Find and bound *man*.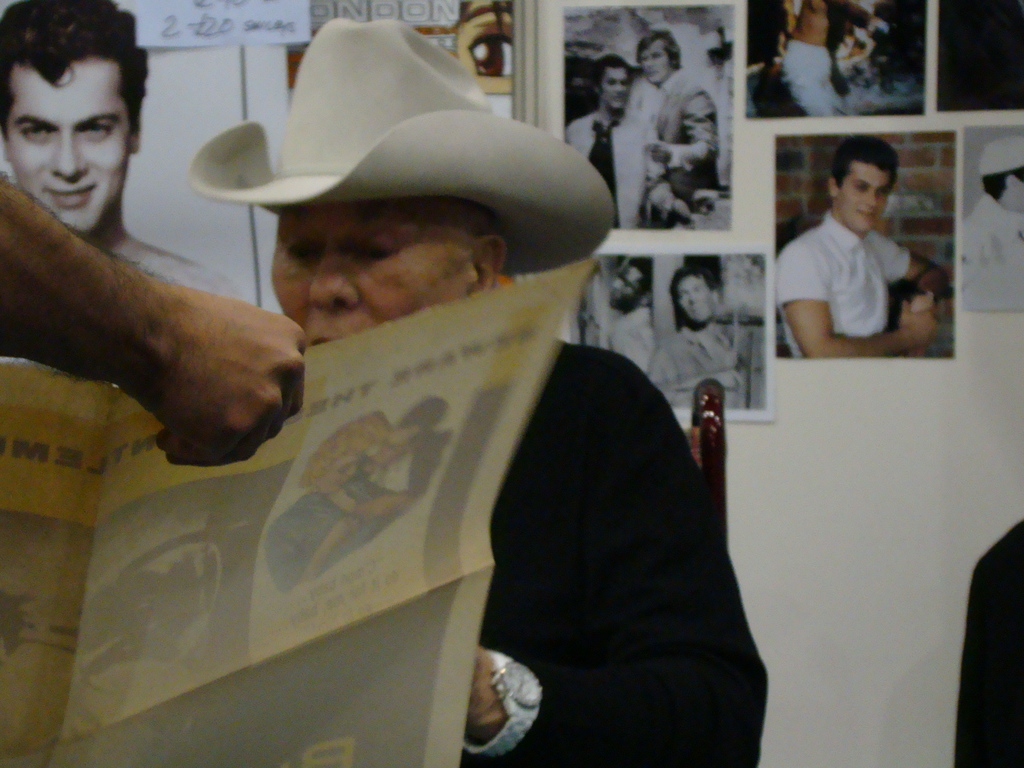
Bound: {"x1": 604, "y1": 260, "x2": 657, "y2": 381}.
